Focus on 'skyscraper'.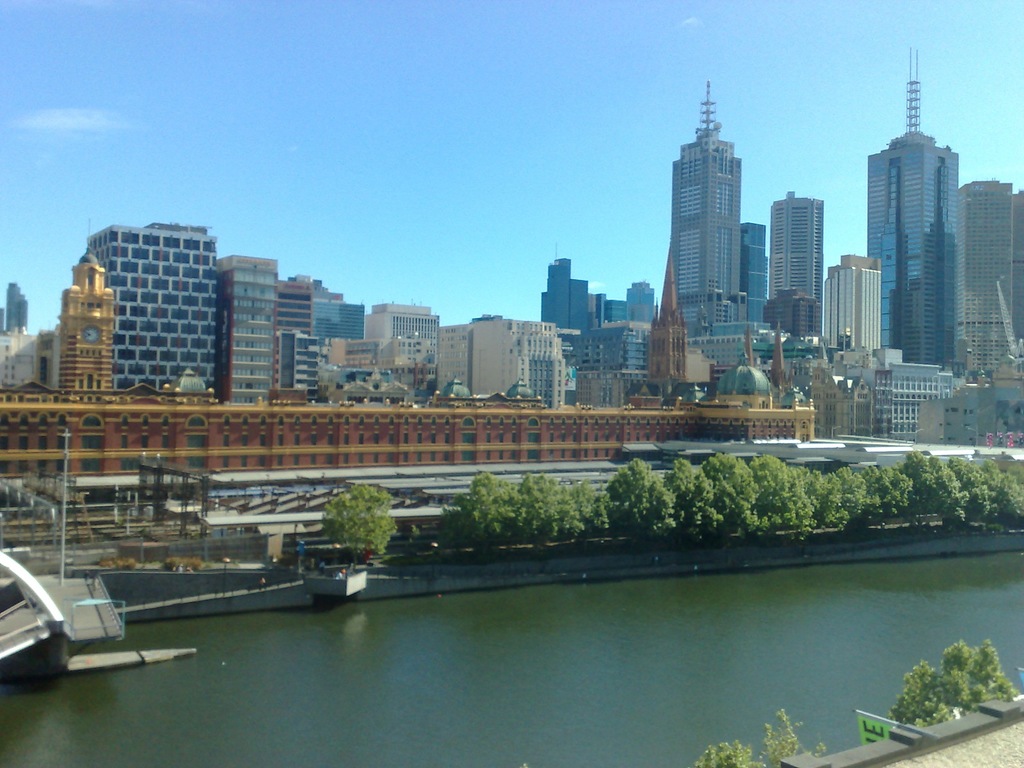
Focused at {"left": 83, "top": 219, "right": 219, "bottom": 396}.
